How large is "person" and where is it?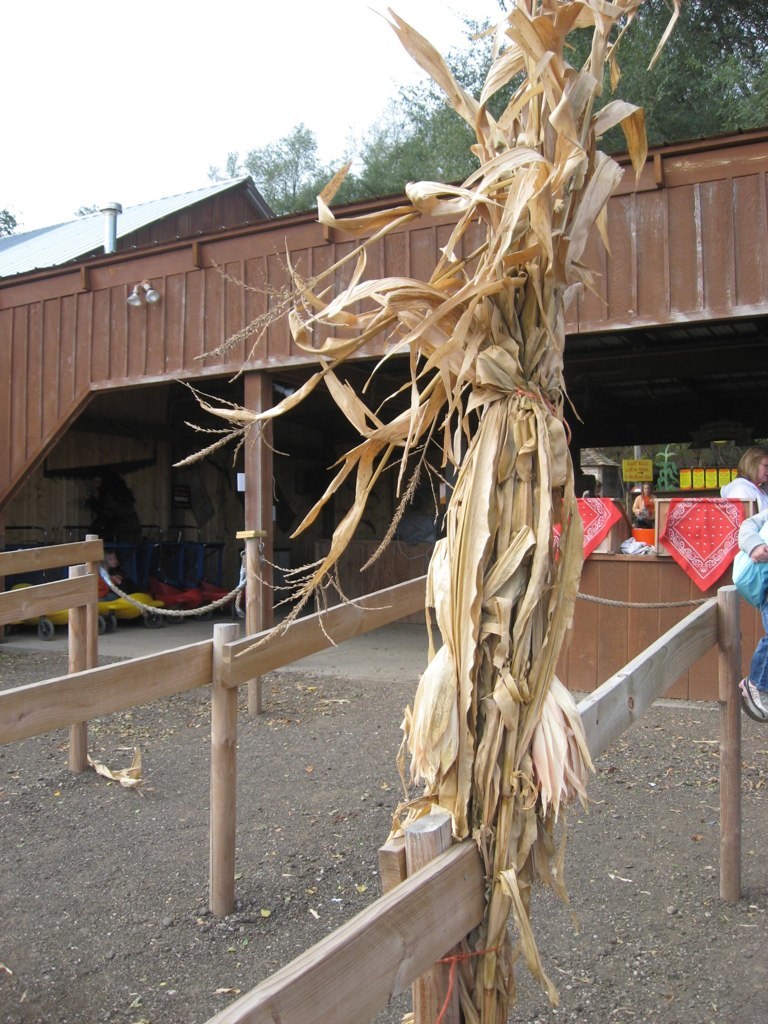
Bounding box: box(724, 444, 767, 541).
